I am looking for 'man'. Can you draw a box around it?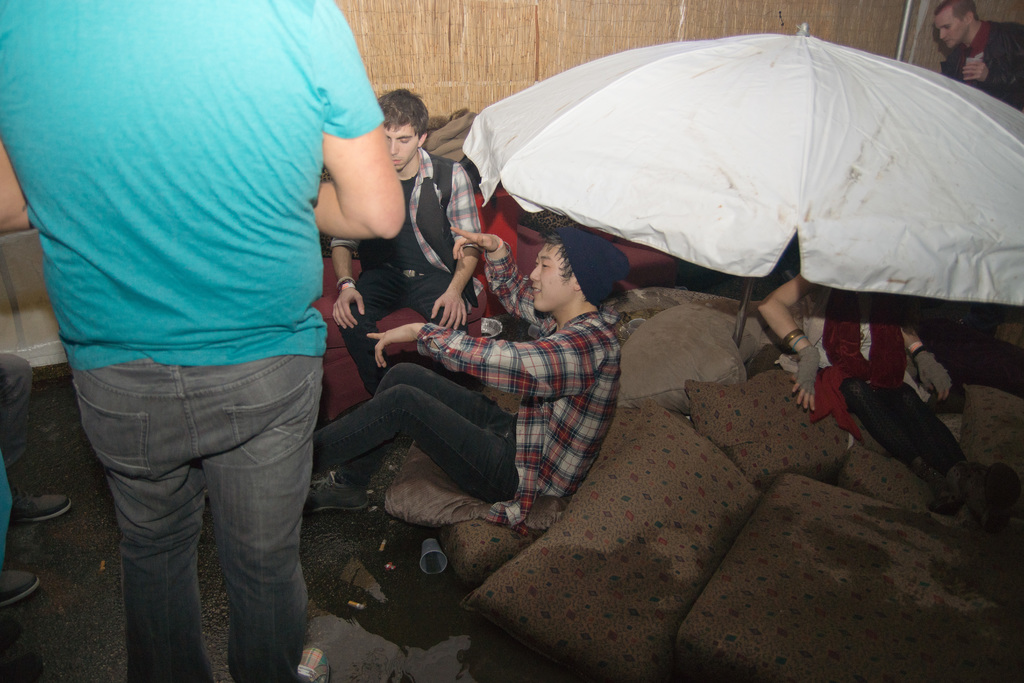
Sure, the bounding box is 936:0:1023:110.
